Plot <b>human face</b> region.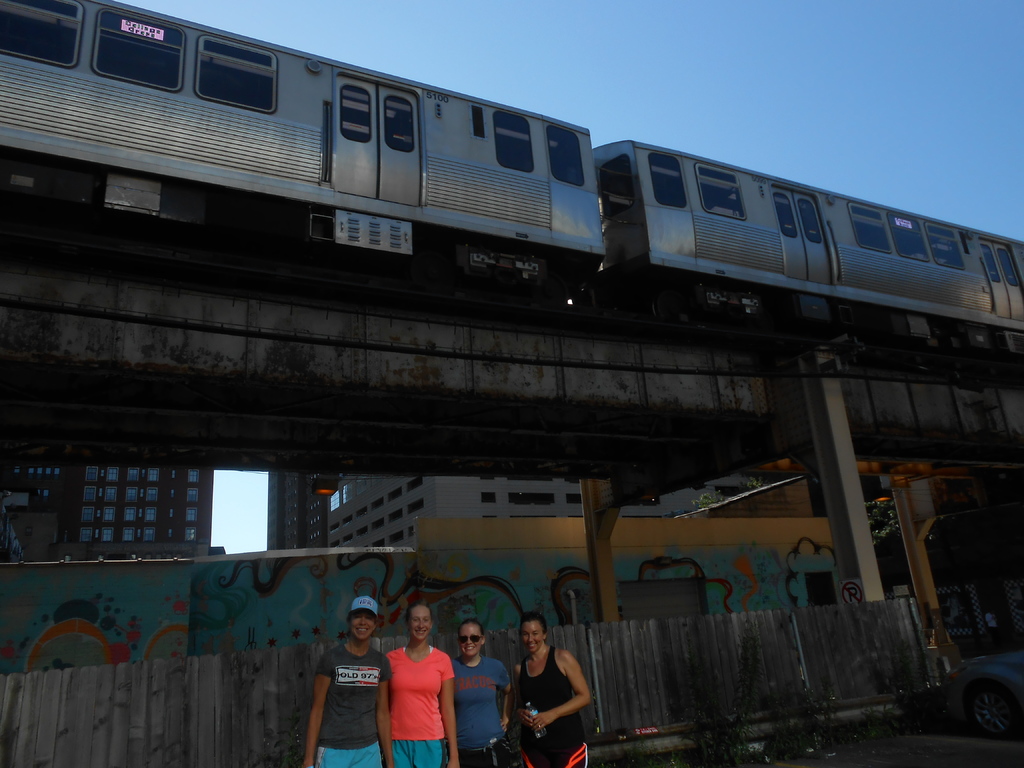
Plotted at locate(406, 605, 430, 641).
